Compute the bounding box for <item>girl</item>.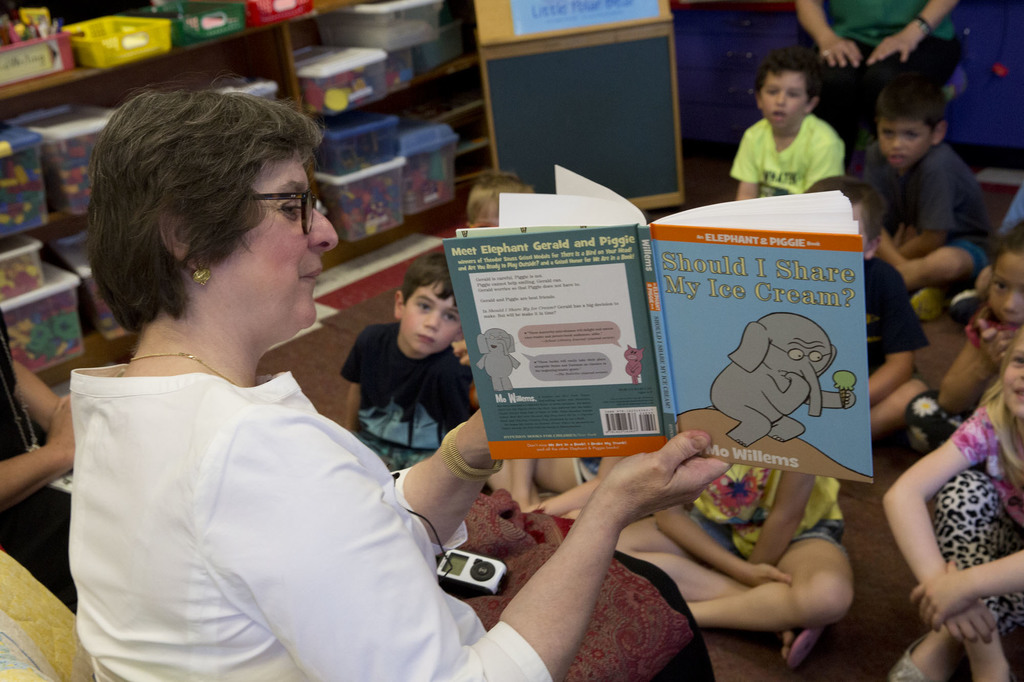
x1=875 y1=322 x2=1023 y2=681.
